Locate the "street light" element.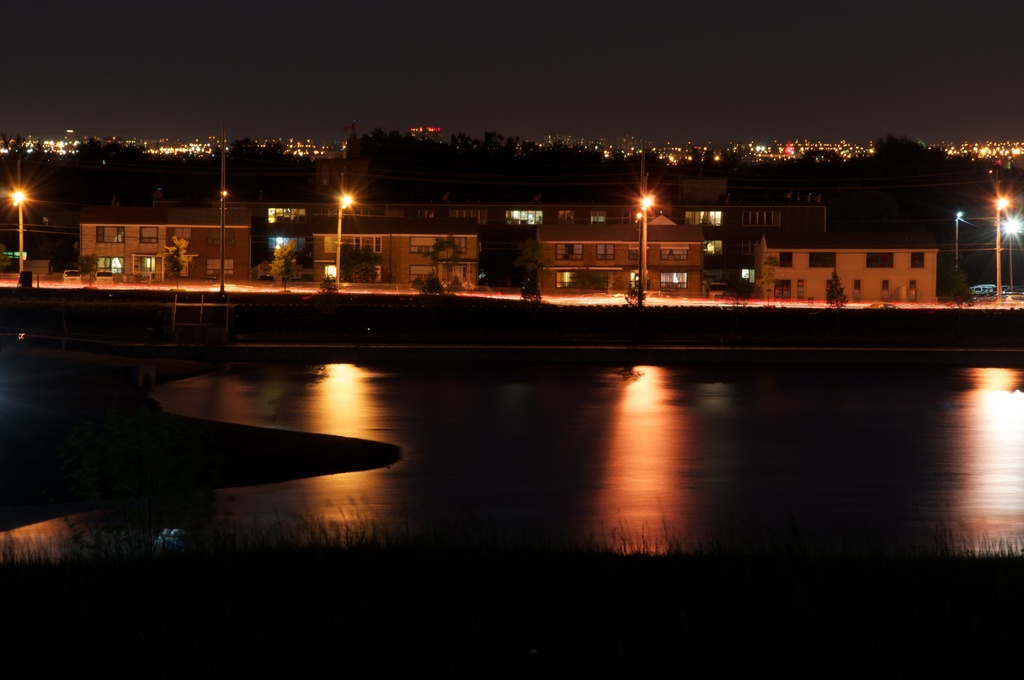
Element bbox: x1=337 y1=185 x2=355 y2=272.
